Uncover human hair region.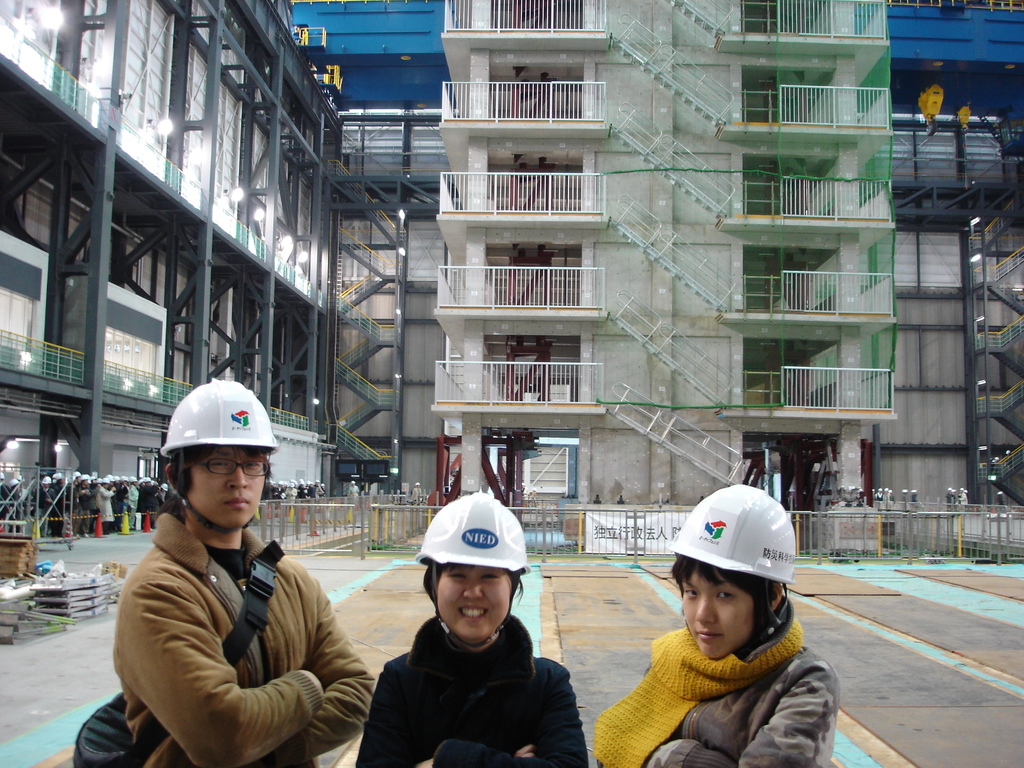
Uncovered: 664, 551, 777, 644.
